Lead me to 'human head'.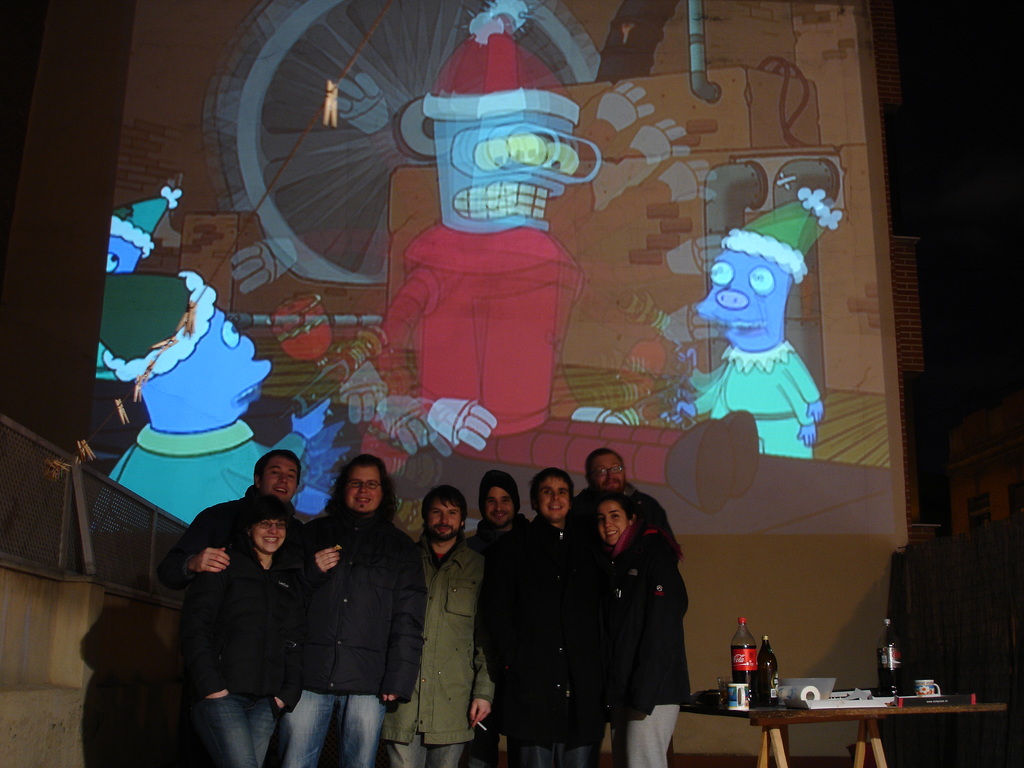
Lead to rect(479, 472, 524, 527).
